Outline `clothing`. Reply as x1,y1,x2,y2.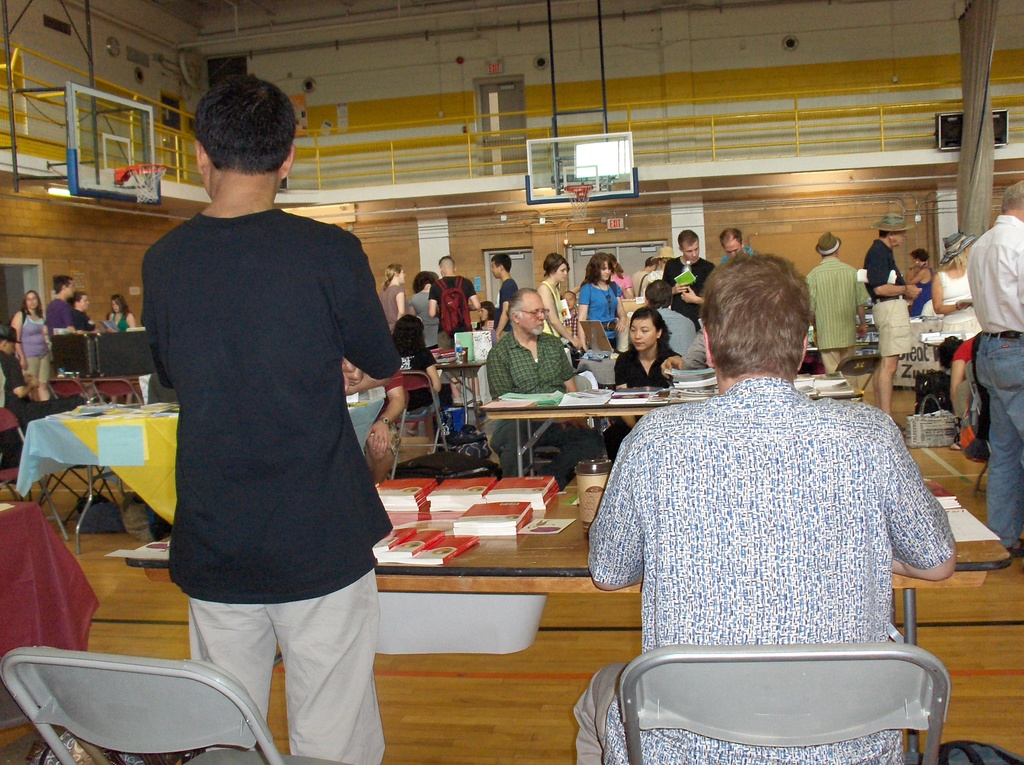
411,287,444,357.
